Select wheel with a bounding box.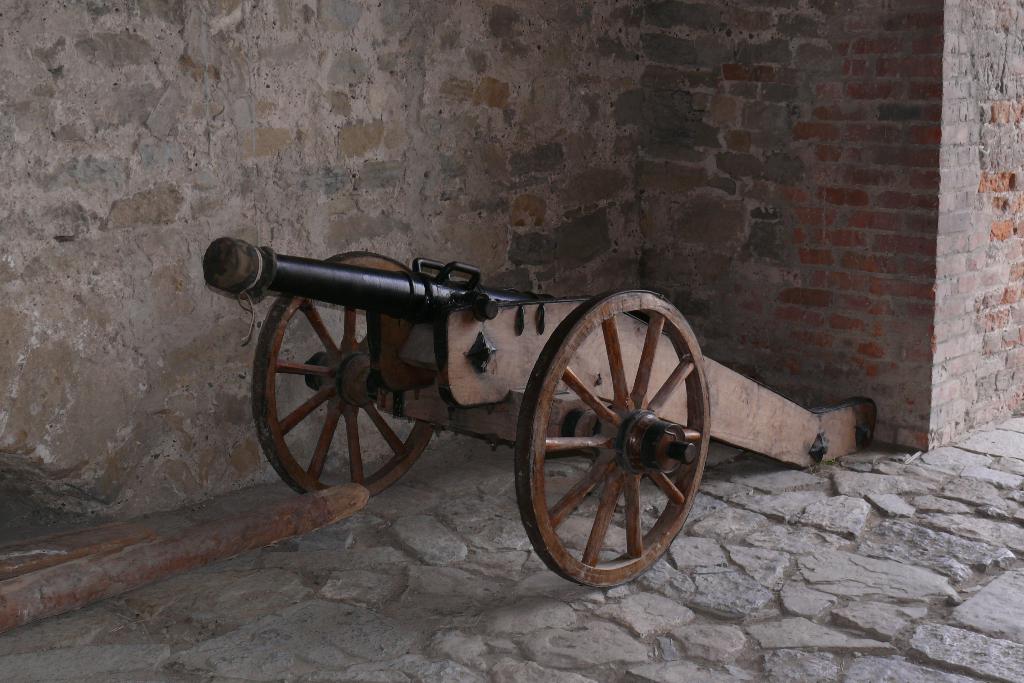
(left=252, top=252, right=421, bottom=500).
